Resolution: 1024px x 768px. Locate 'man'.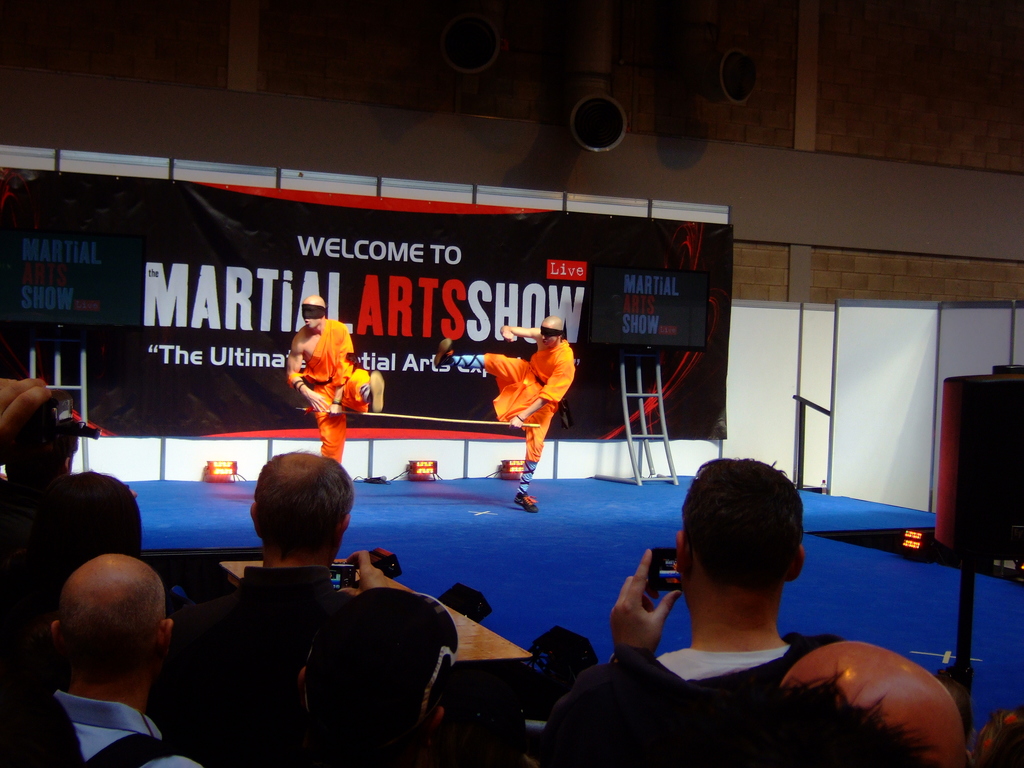
[155,447,424,767].
